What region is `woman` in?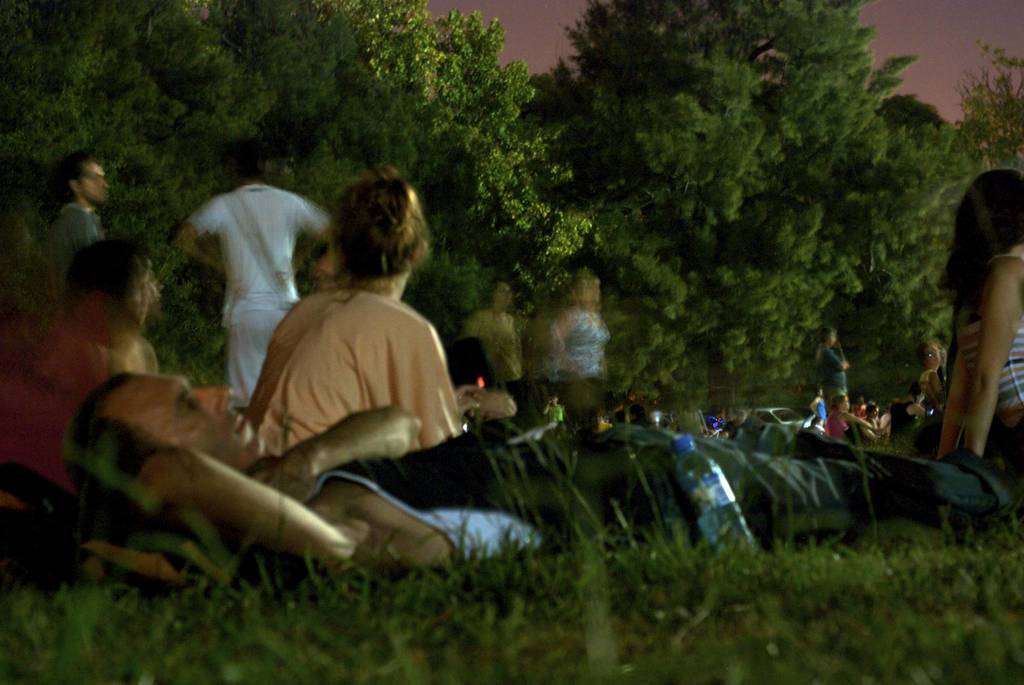
bbox(540, 272, 610, 412).
